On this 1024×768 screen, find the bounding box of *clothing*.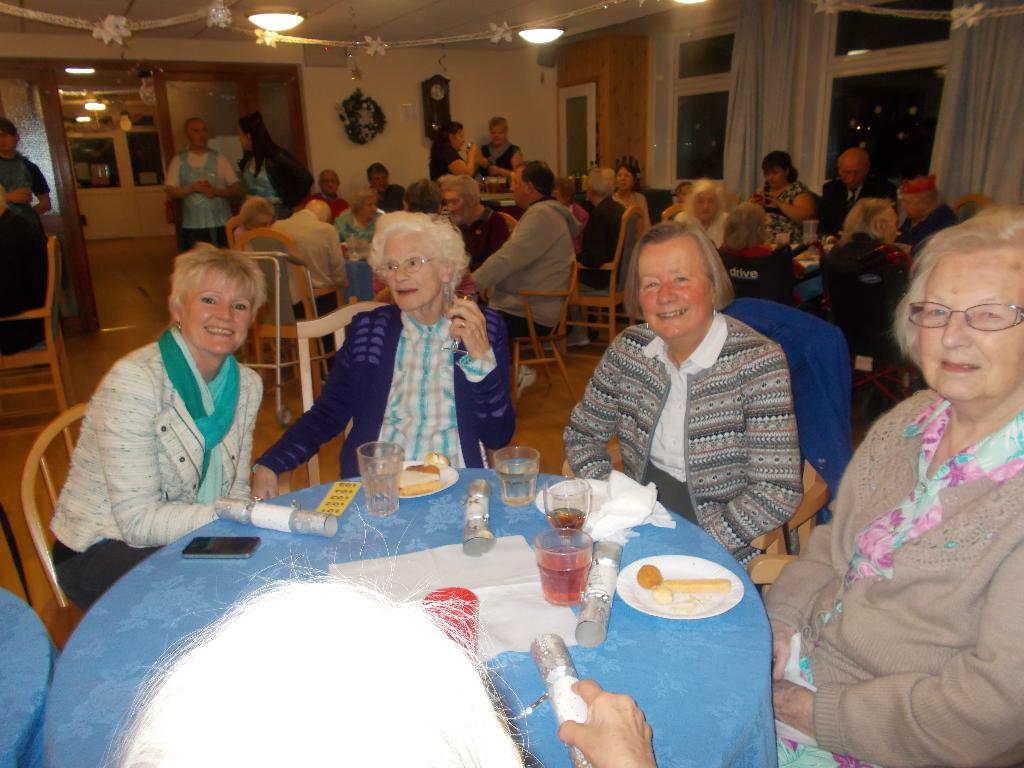
Bounding box: <box>163,148,240,250</box>.
